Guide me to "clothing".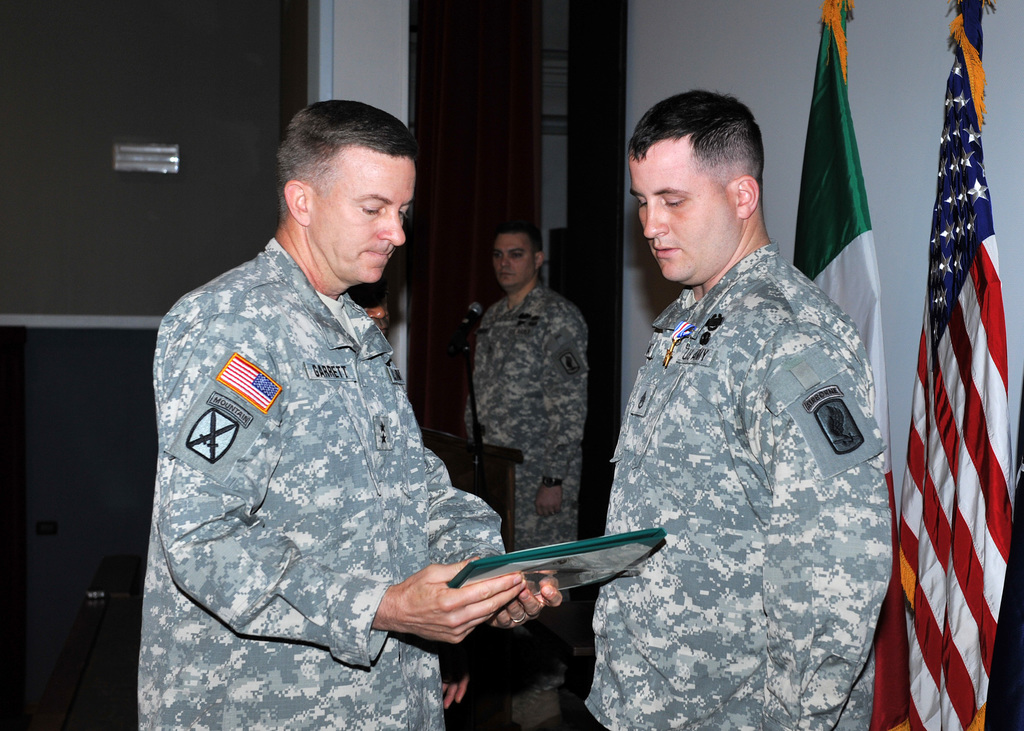
Guidance: [x1=463, y1=281, x2=593, y2=689].
